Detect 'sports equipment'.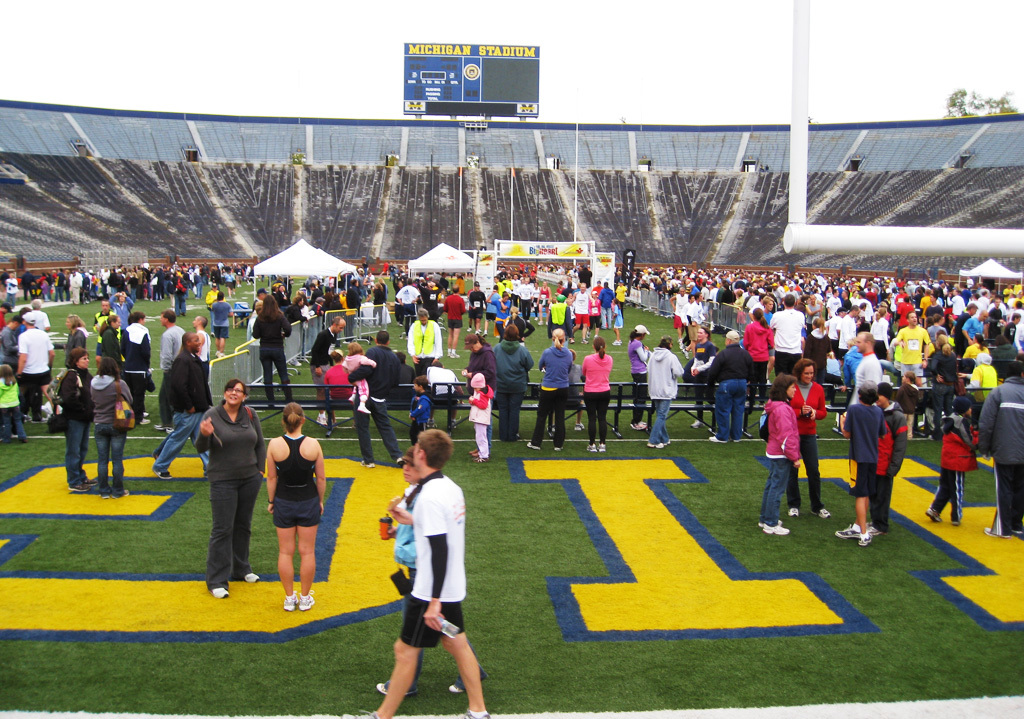
Detected at locate(411, 473, 468, 609).
